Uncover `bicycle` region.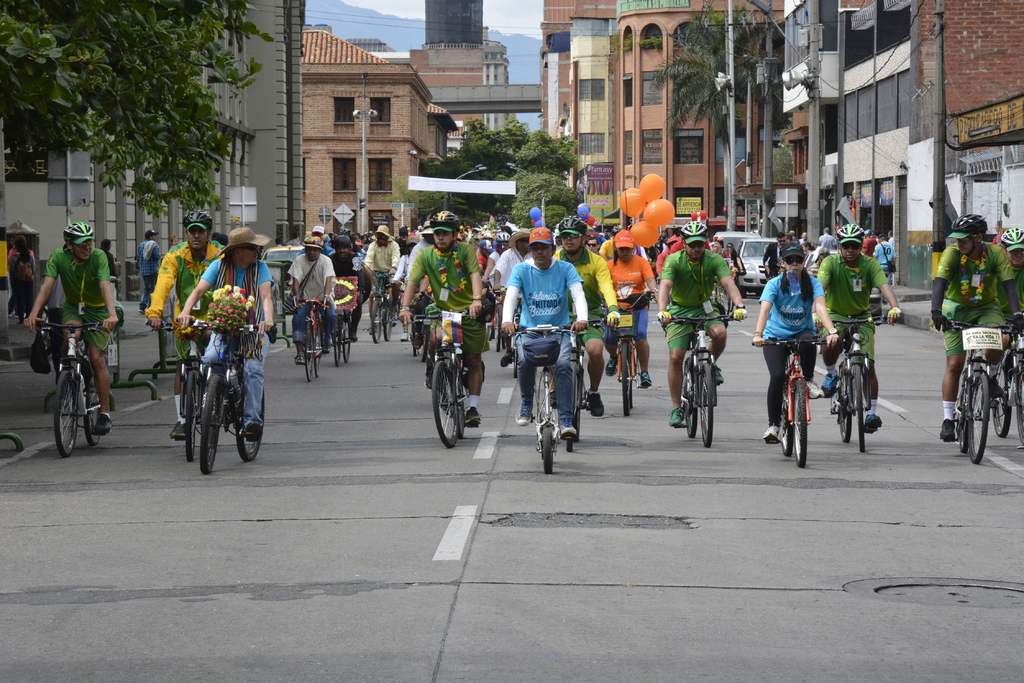
Uncovered: locate(148, 317, 209, 461).
